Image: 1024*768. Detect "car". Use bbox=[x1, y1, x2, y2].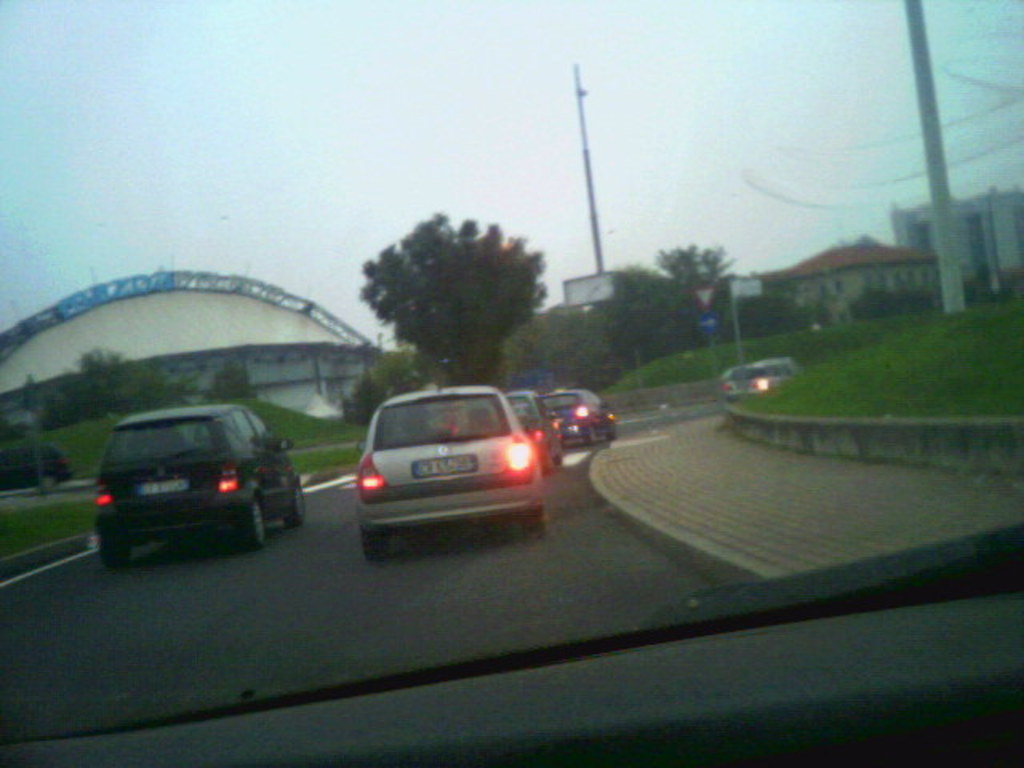
bbox=[539, 386, 614, 453].
